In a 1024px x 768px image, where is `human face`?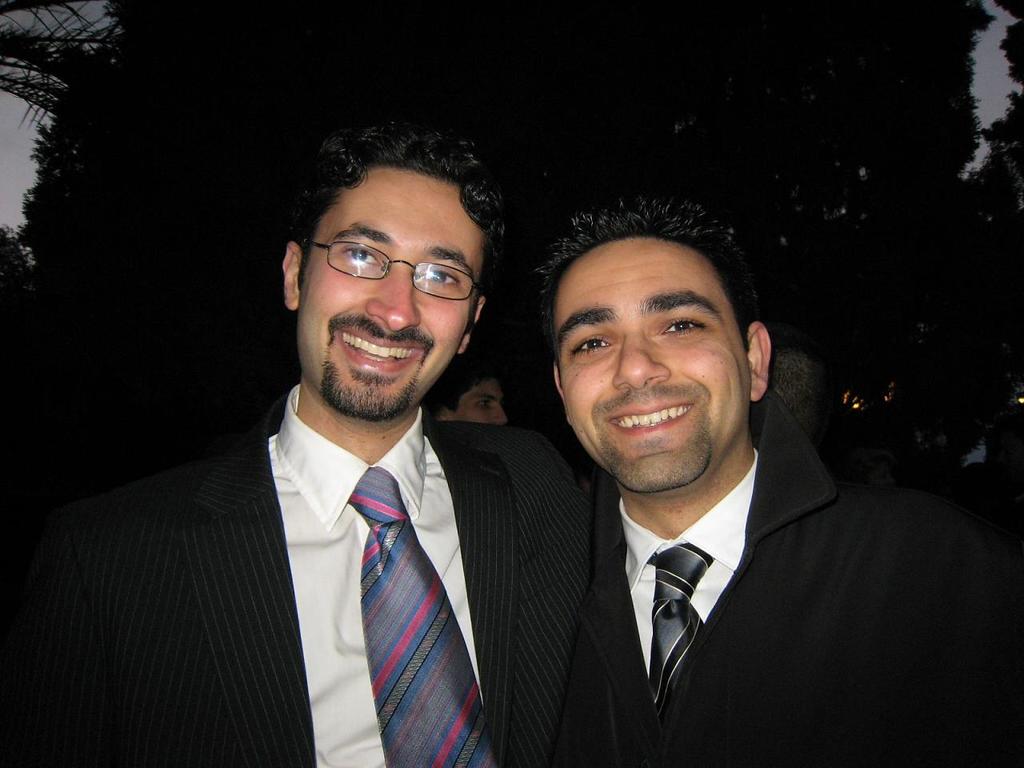
[457,378,505,422].
